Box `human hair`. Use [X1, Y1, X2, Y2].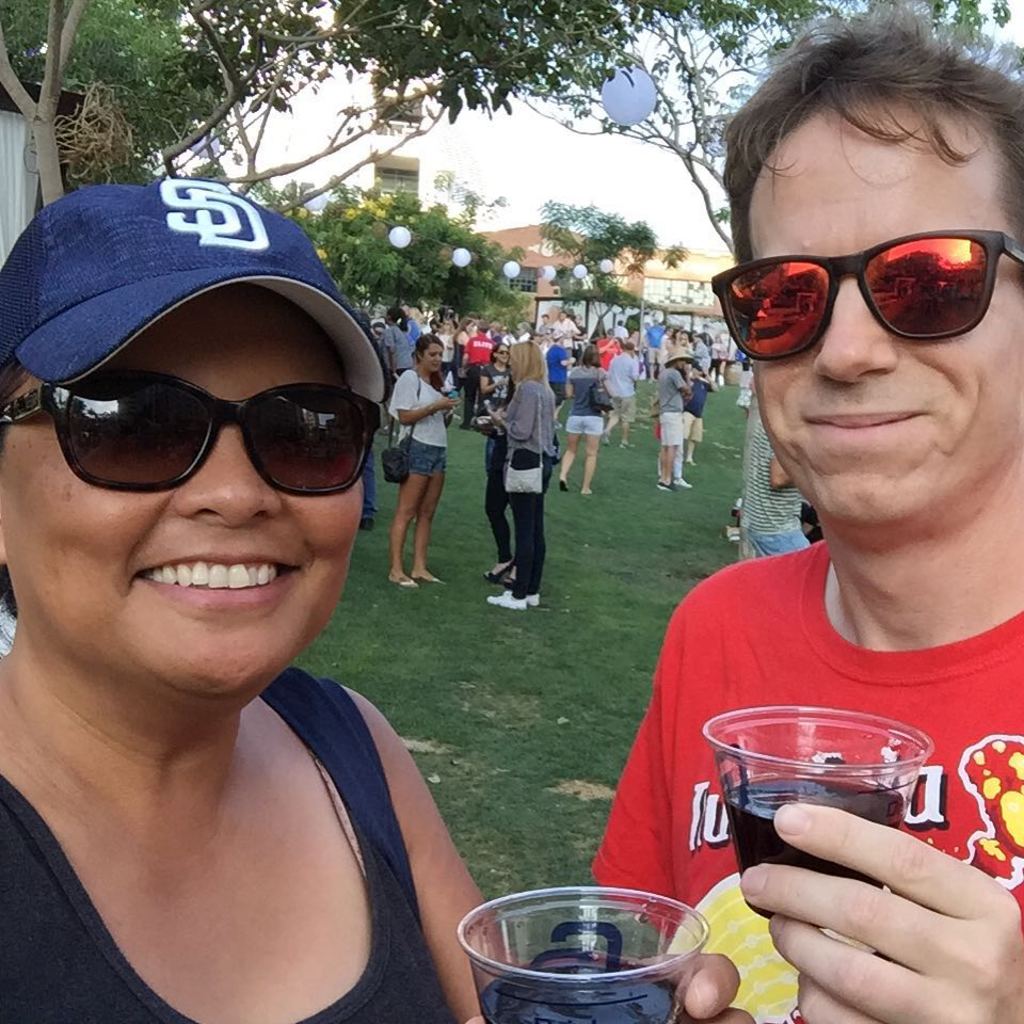
[508, 340, 548, 387].
